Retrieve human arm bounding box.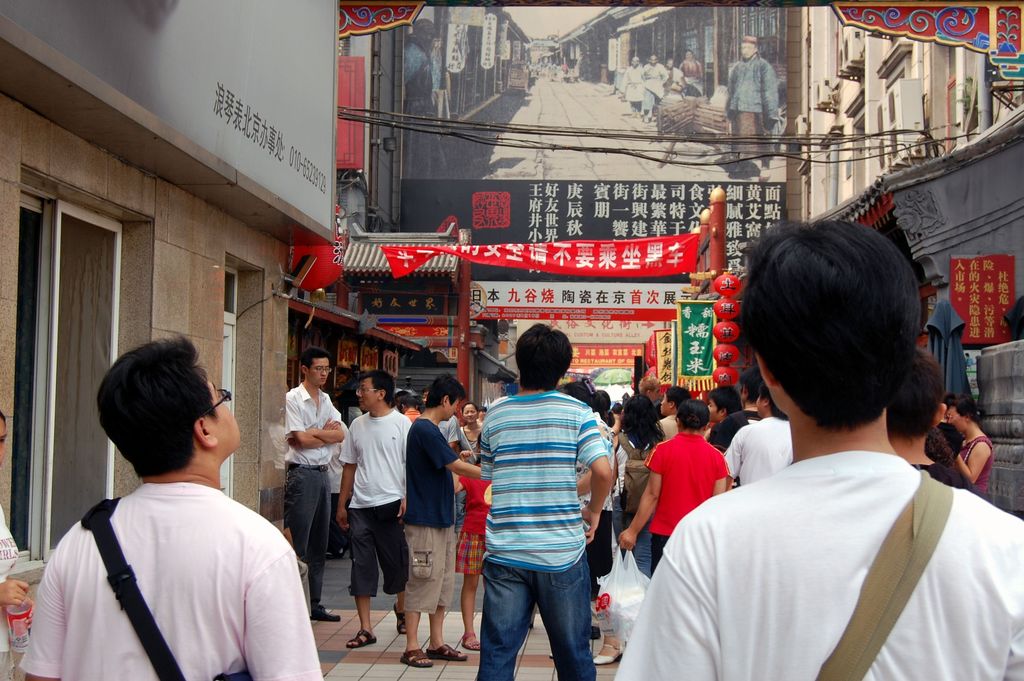
Bounding box: [722, 422, 748, 488].
